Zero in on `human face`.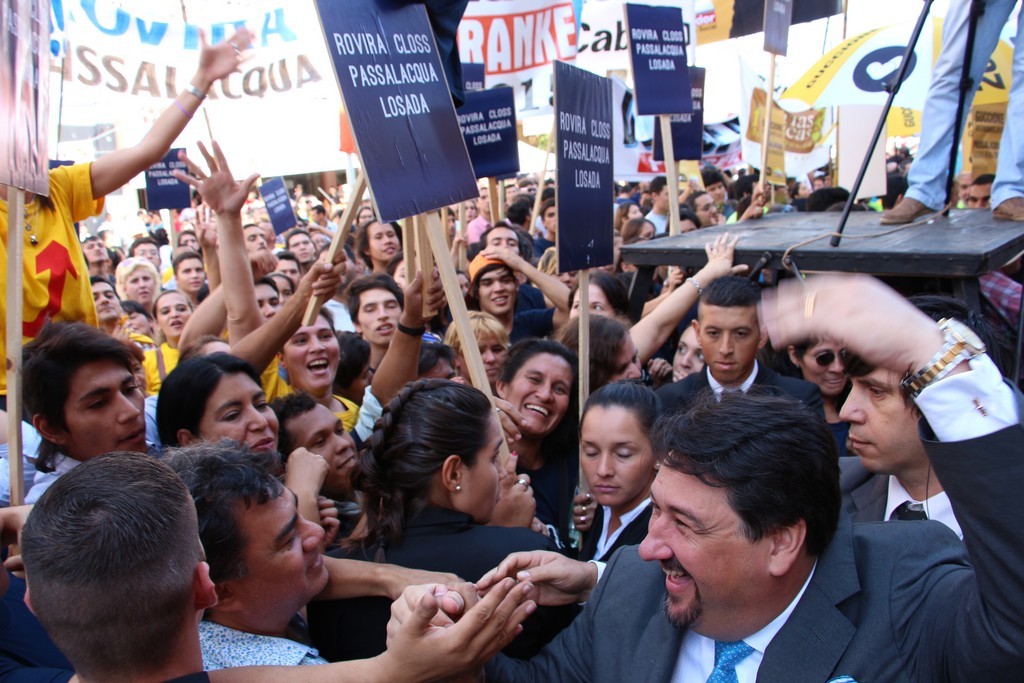
Zeroed in: [243, 221, 270, 245].
